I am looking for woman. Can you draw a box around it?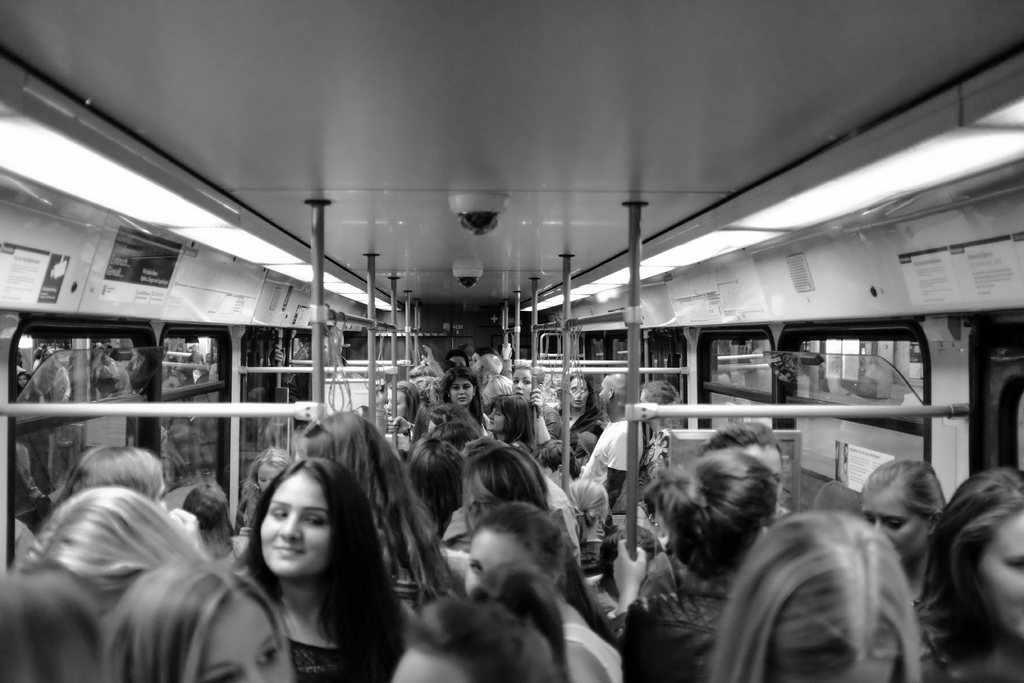
Sure, the bounding box is region(391, 562, 571, 682).
